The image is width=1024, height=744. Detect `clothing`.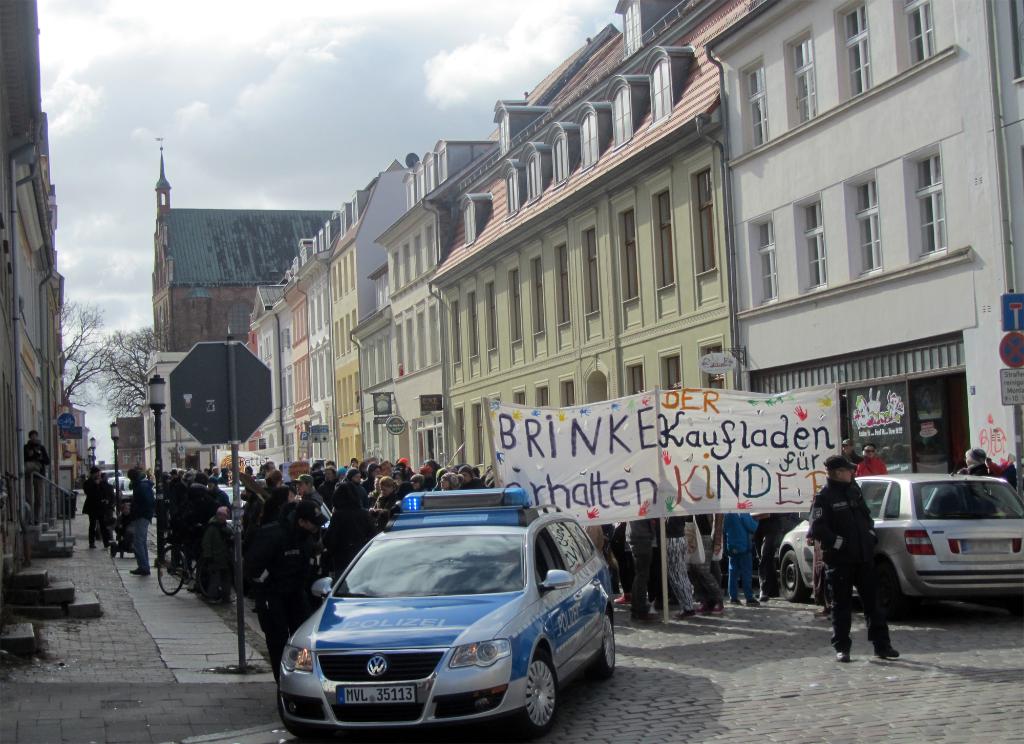
Detection: 24, 439, 53, 523.
